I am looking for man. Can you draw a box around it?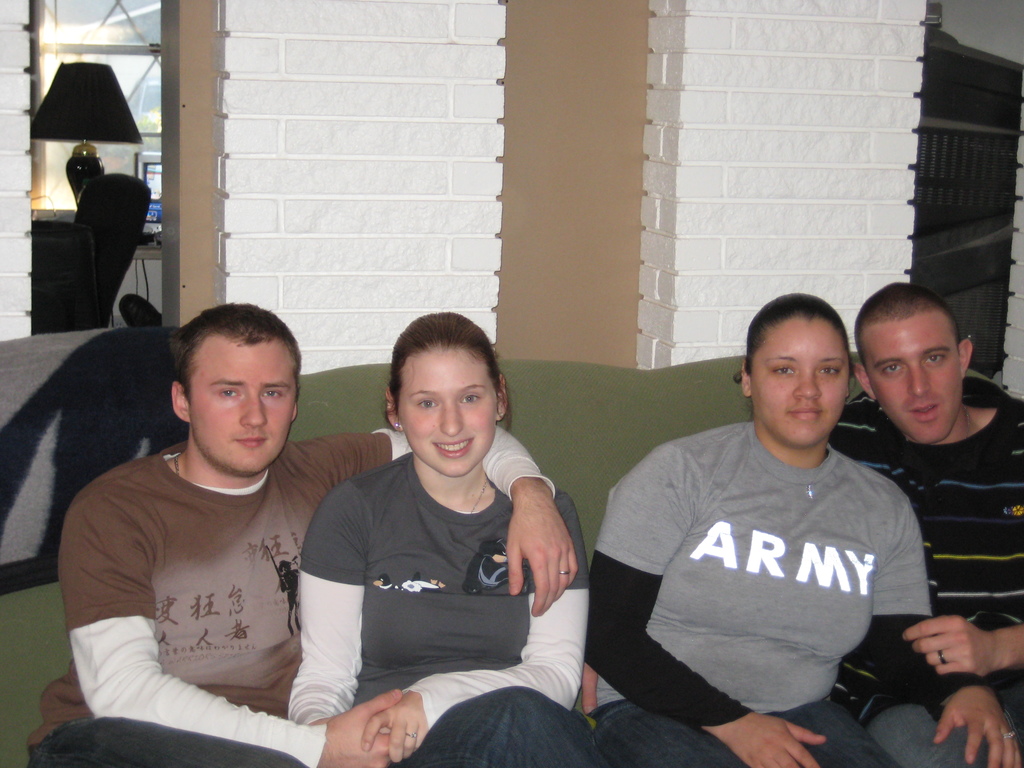
Sure, the bounding box is BBox(815, 273, 1023, 767).
